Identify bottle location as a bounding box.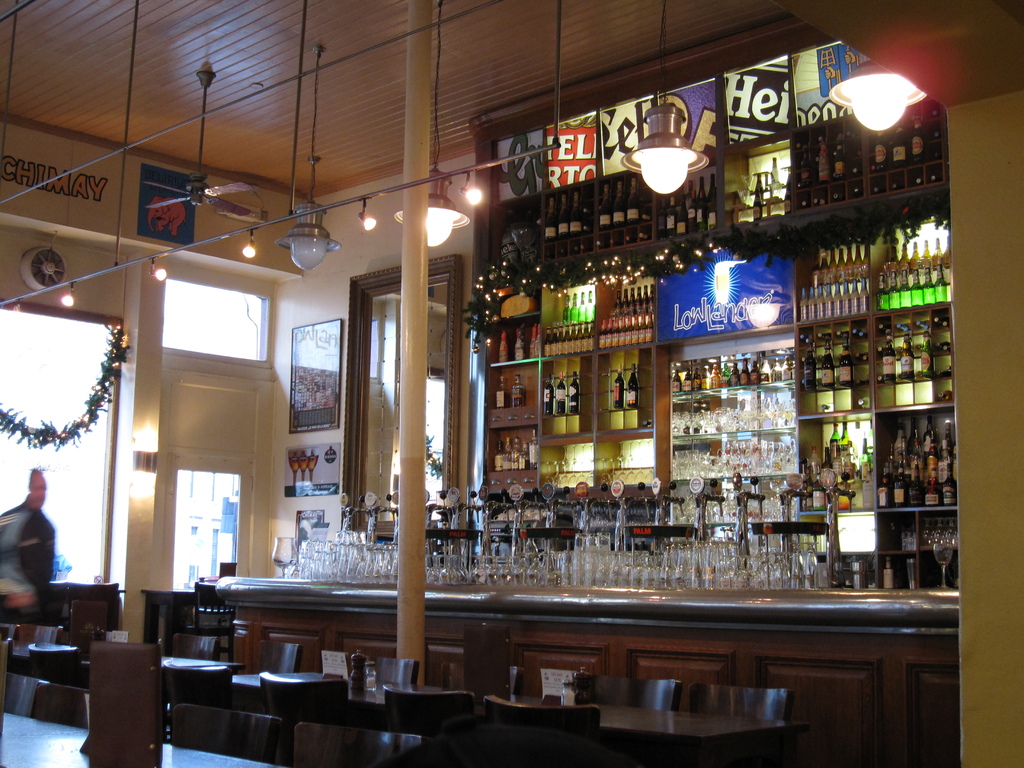
{"left": 819, "top": 345, "right": 837, "bottom": 392}.
